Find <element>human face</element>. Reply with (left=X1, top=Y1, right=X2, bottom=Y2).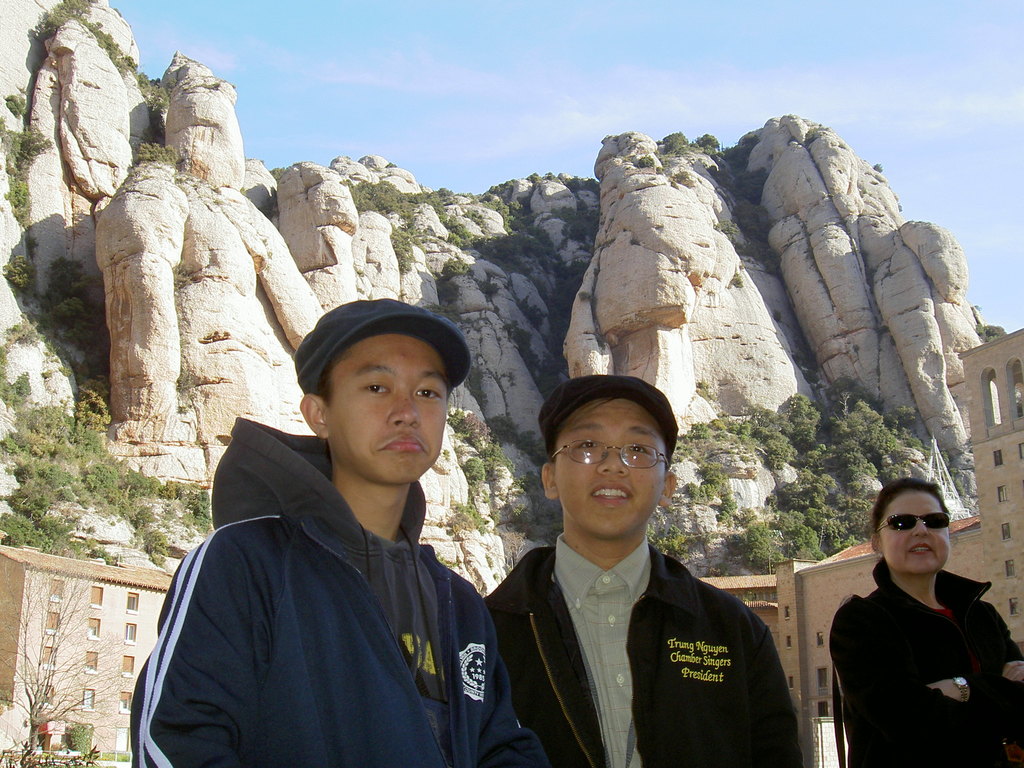
(left=883, top=492, right=957, bottom=580).
